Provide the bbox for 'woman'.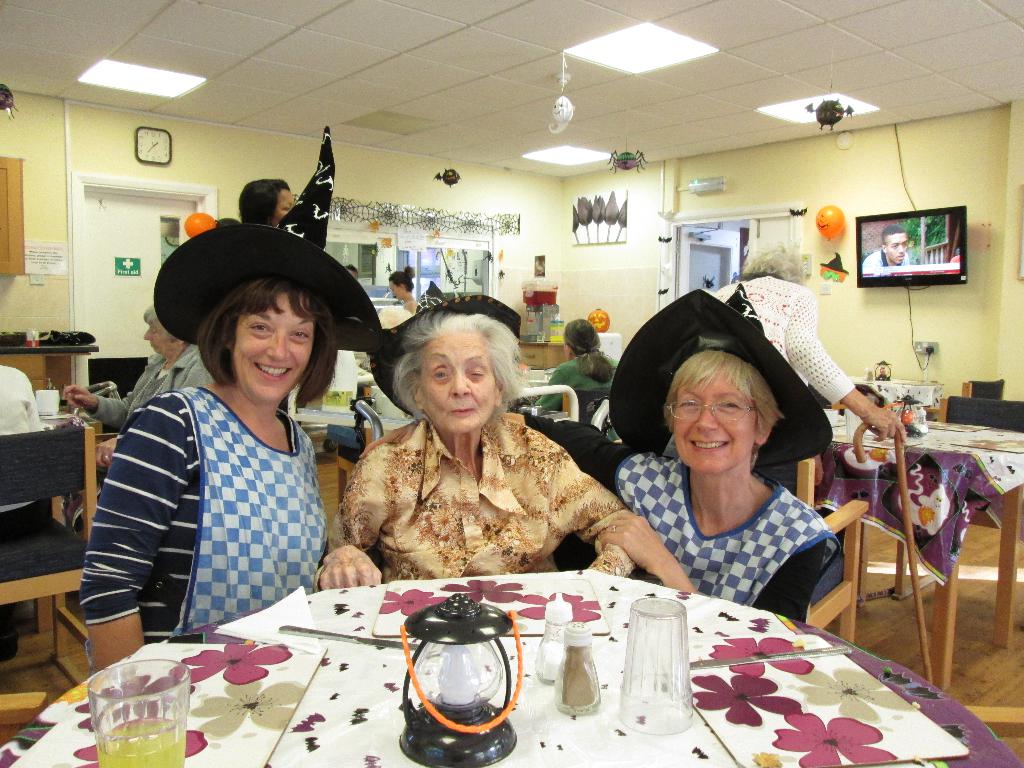
<region>713, 232, 910, 449</region>.
